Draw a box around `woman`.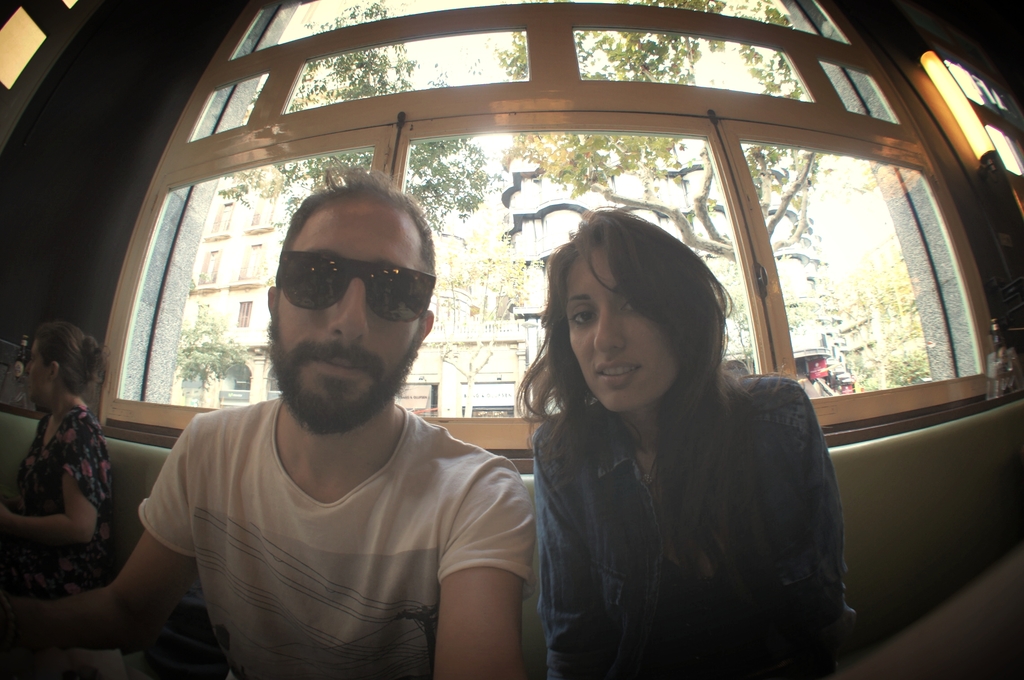
l=504, t=202, r=849, b=672.
